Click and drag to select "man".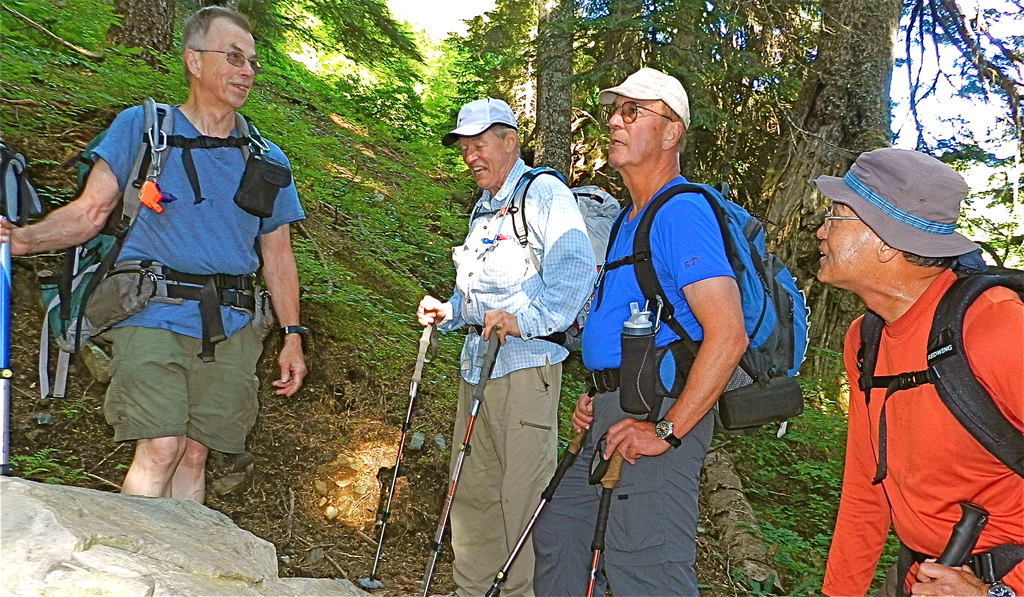
Selection: select_region(0, 1, 311, 505).
